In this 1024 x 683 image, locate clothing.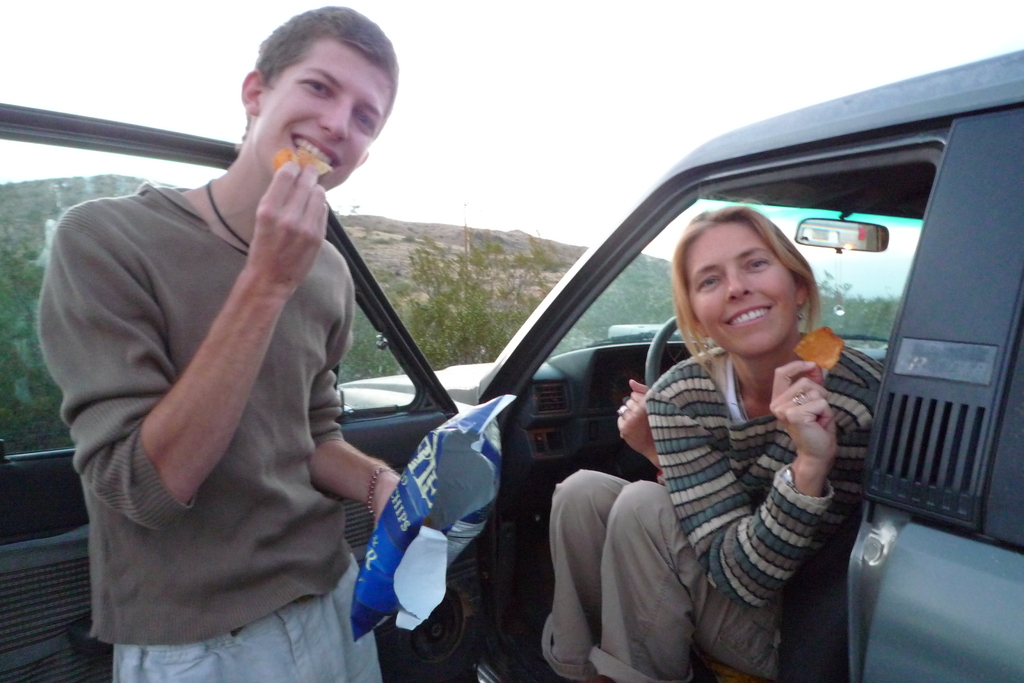
Bounding box: detection(31, 173, 391, 682).
